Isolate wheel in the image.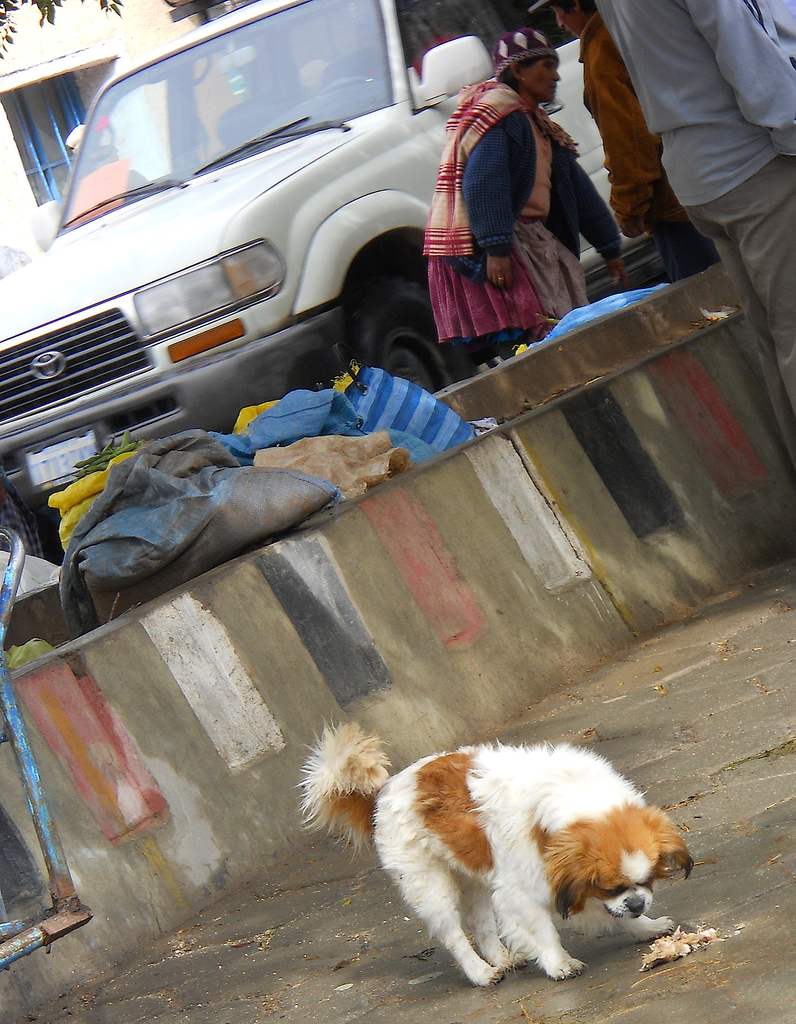
Isolated region: 345 284 484 395.
